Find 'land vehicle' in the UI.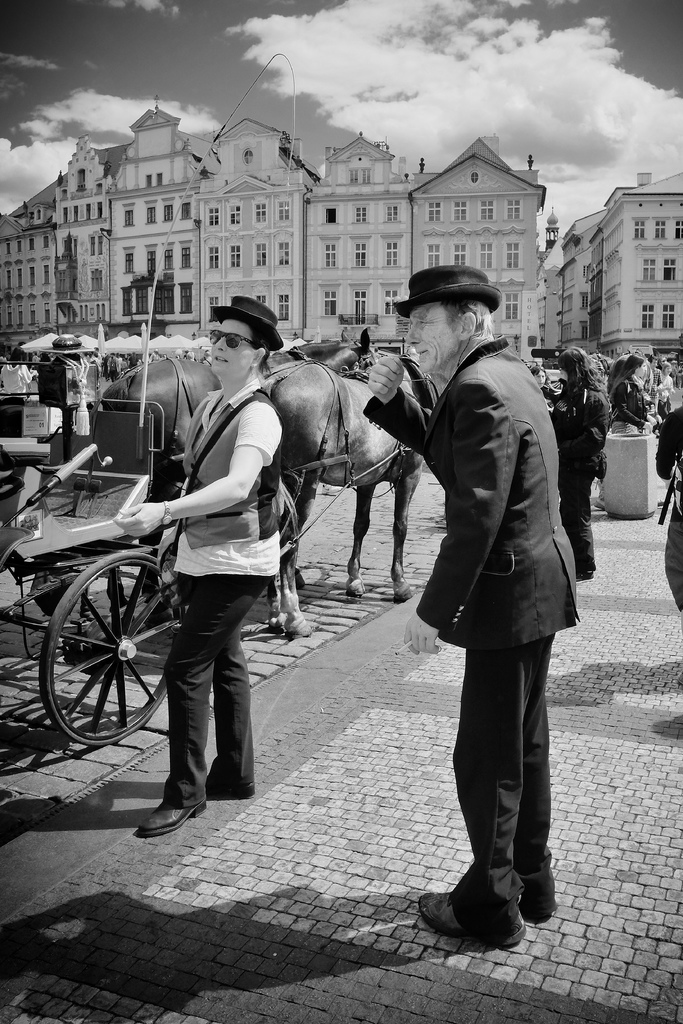
UI element at locate(0, 49, 447, 750).
